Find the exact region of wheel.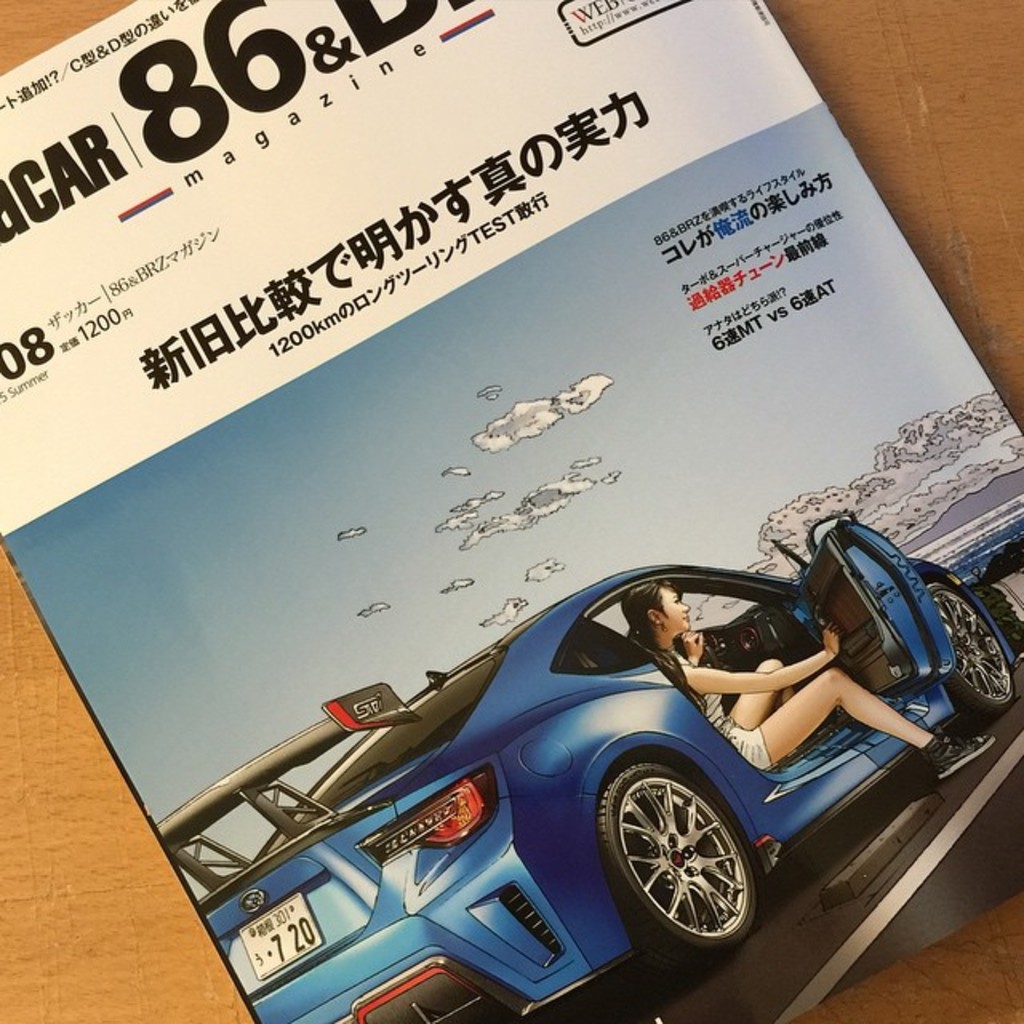
Exact region: (x1=624, y1=771, x2=739, y2=939).
